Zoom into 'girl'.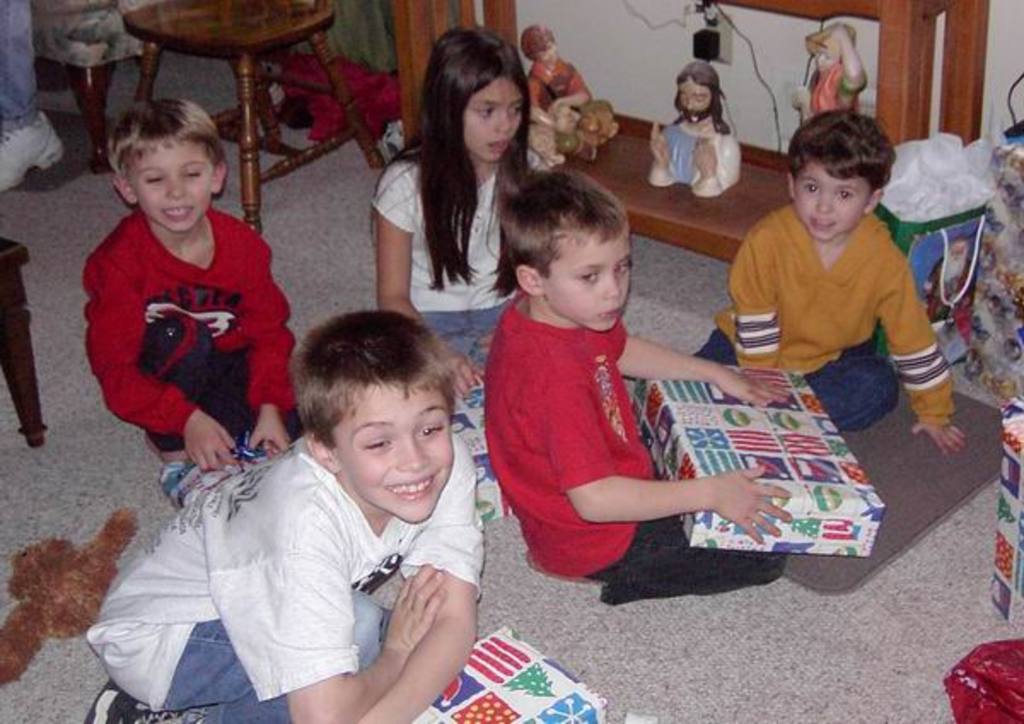
Zoom target: 370,26,544,393.
